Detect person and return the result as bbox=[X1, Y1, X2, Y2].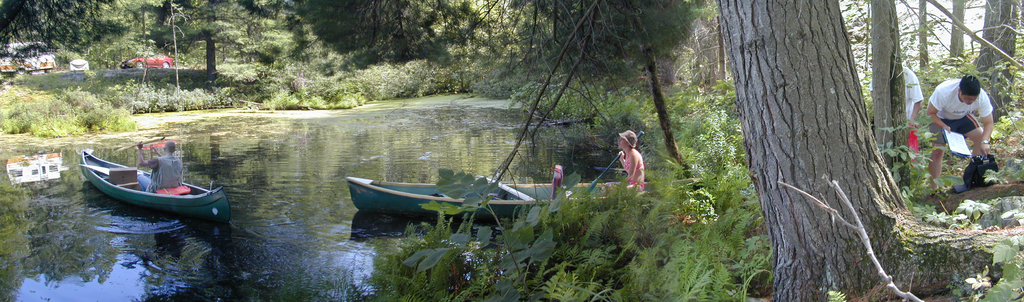
bbox=[938, 63, 1011, 182].
